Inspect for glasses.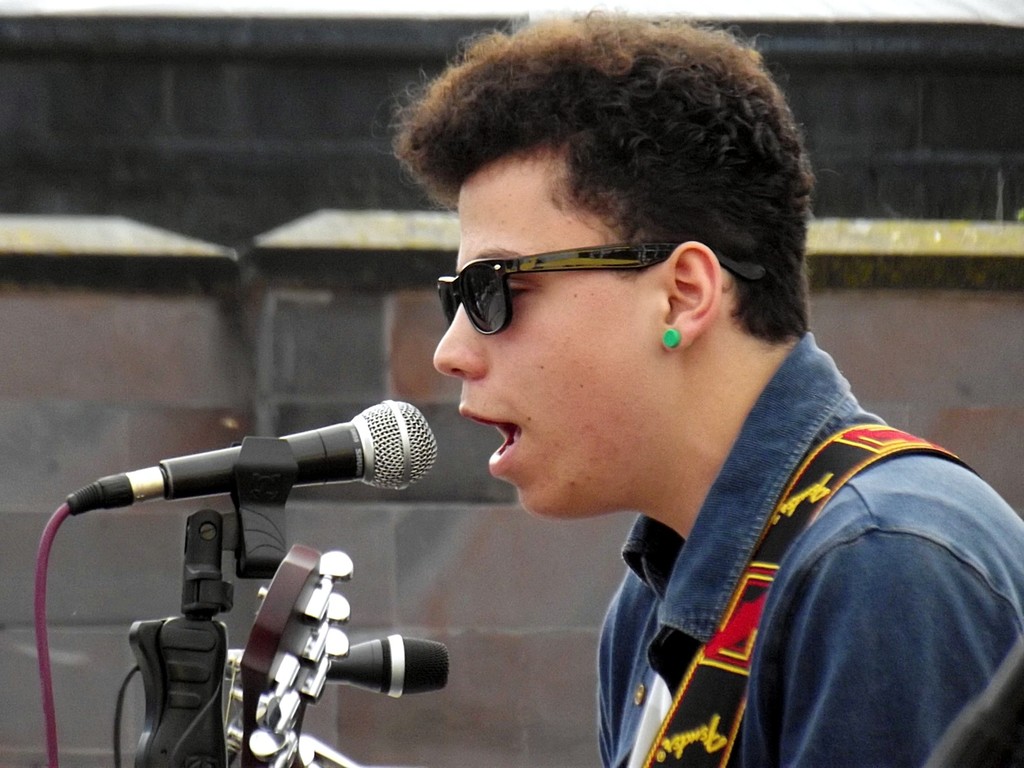
Inspection: l=432, t=239, r=774, b=338.
